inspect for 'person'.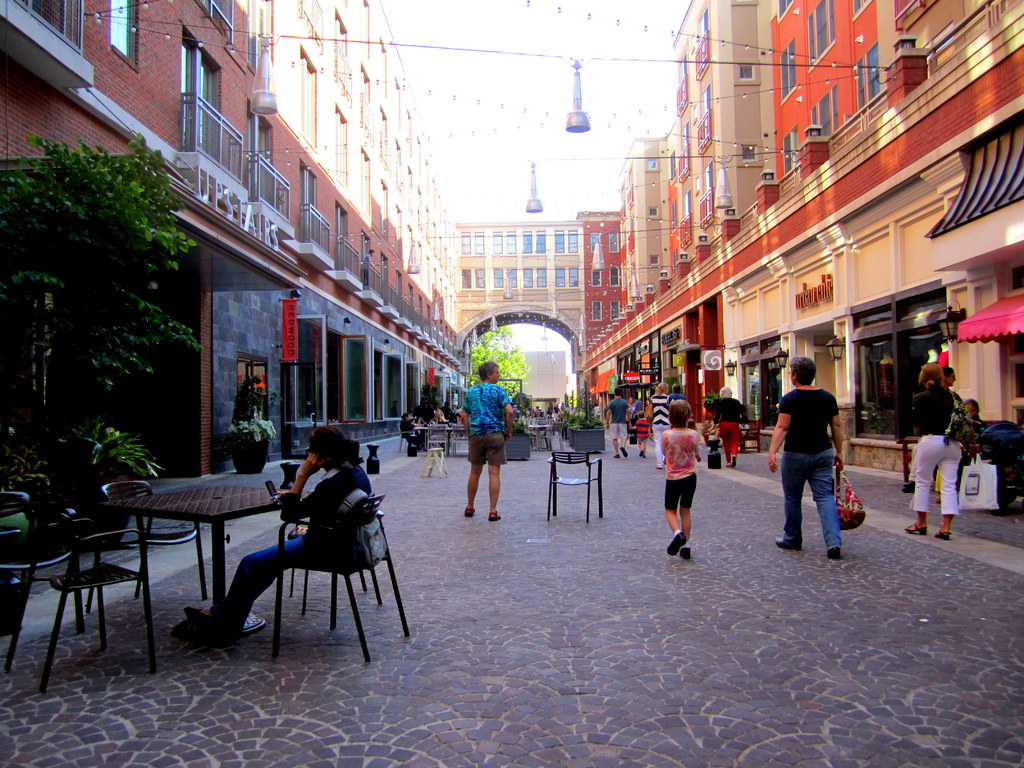
Inspection: locate(414, 415, 425, 440).
